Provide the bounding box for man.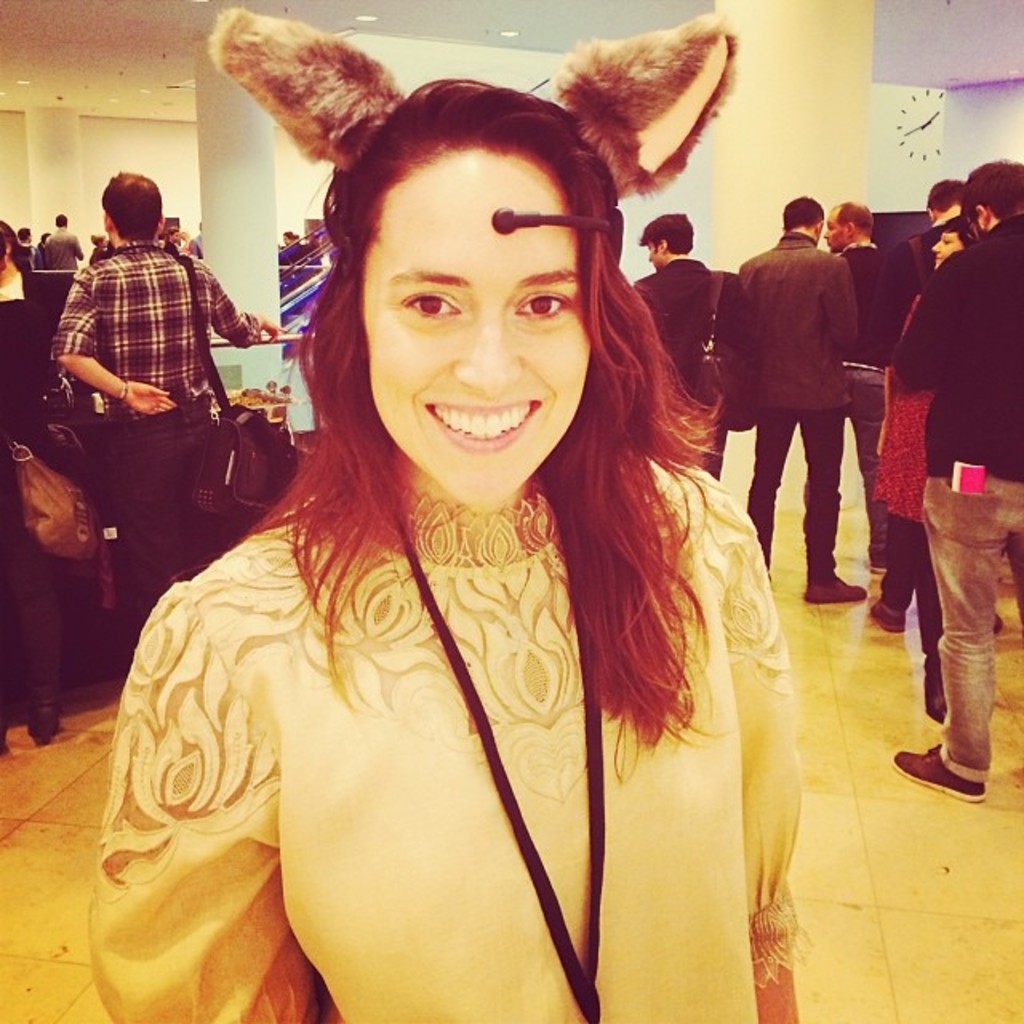
x1=51, y1=163, x2=283, y2=642.
